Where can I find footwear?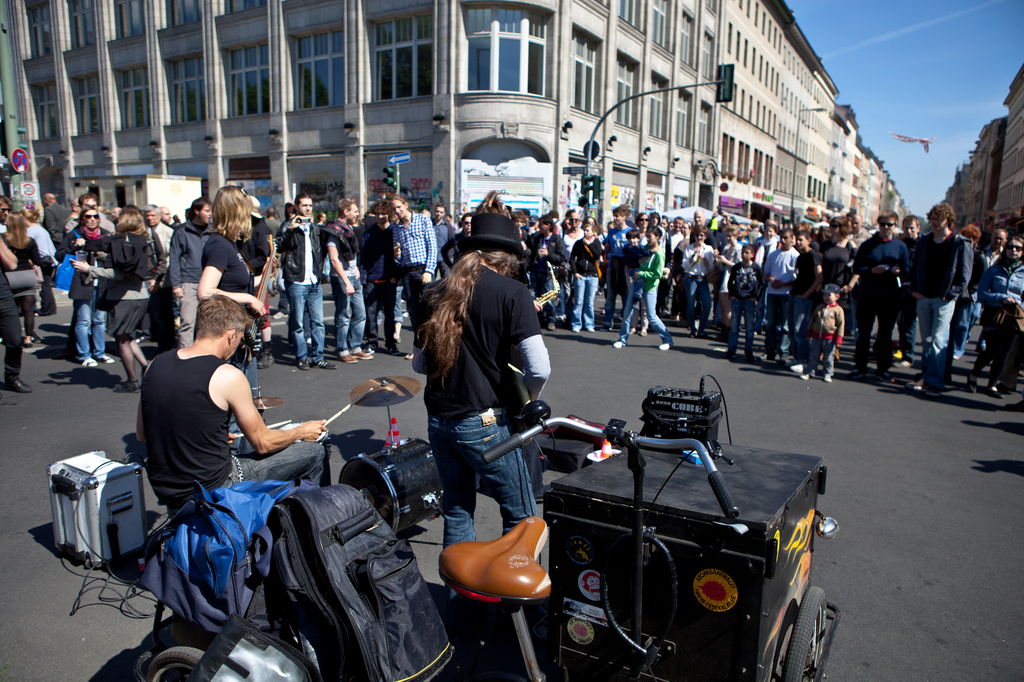
You can find it at x1=611 y1=339 x2=625 y2=347.
